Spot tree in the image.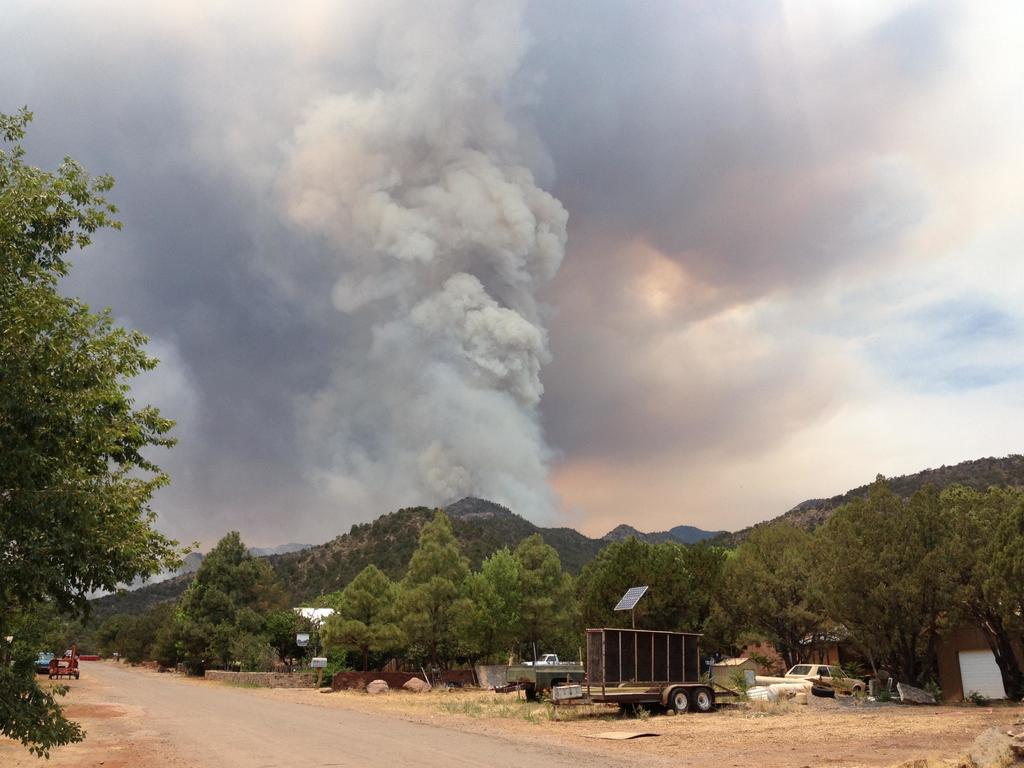
tree found at select_region(392, 506, 481, 669).
